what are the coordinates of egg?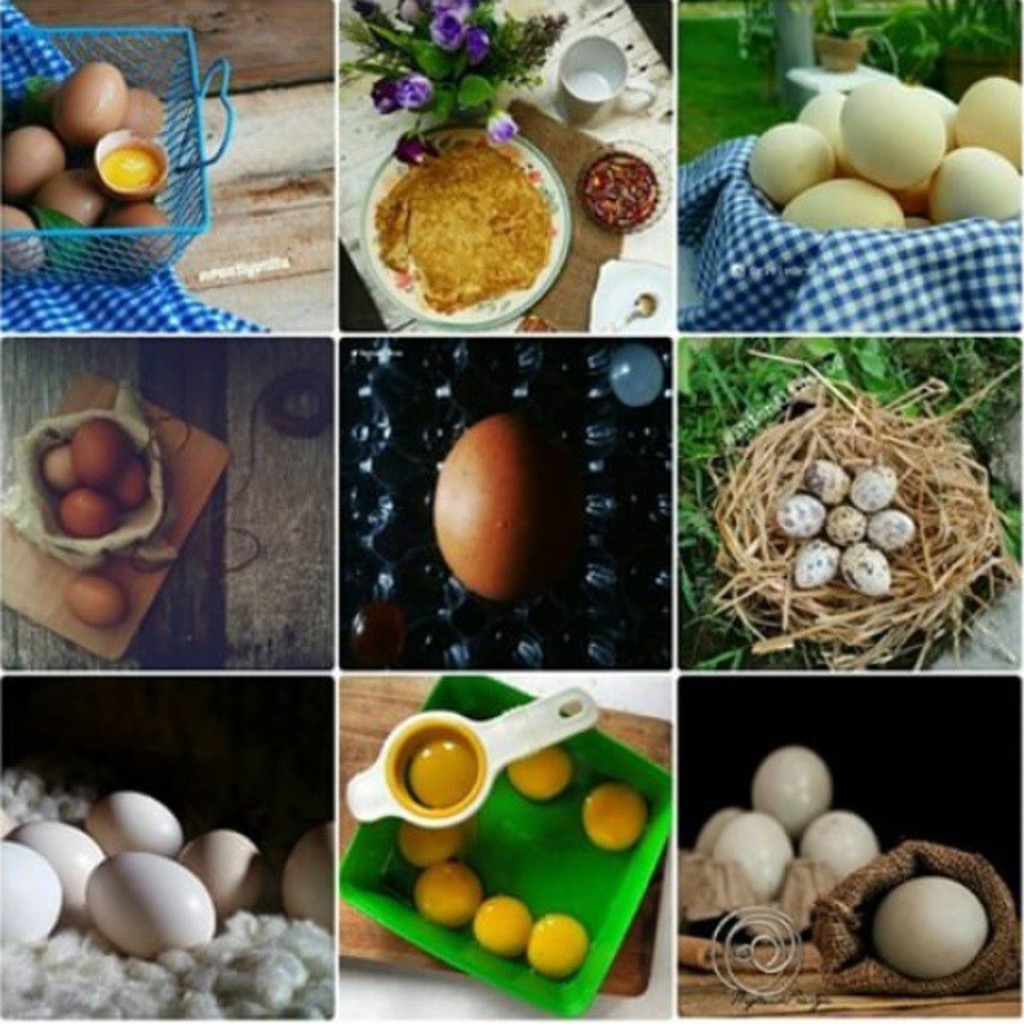
box(38, 419, 147, 629).
